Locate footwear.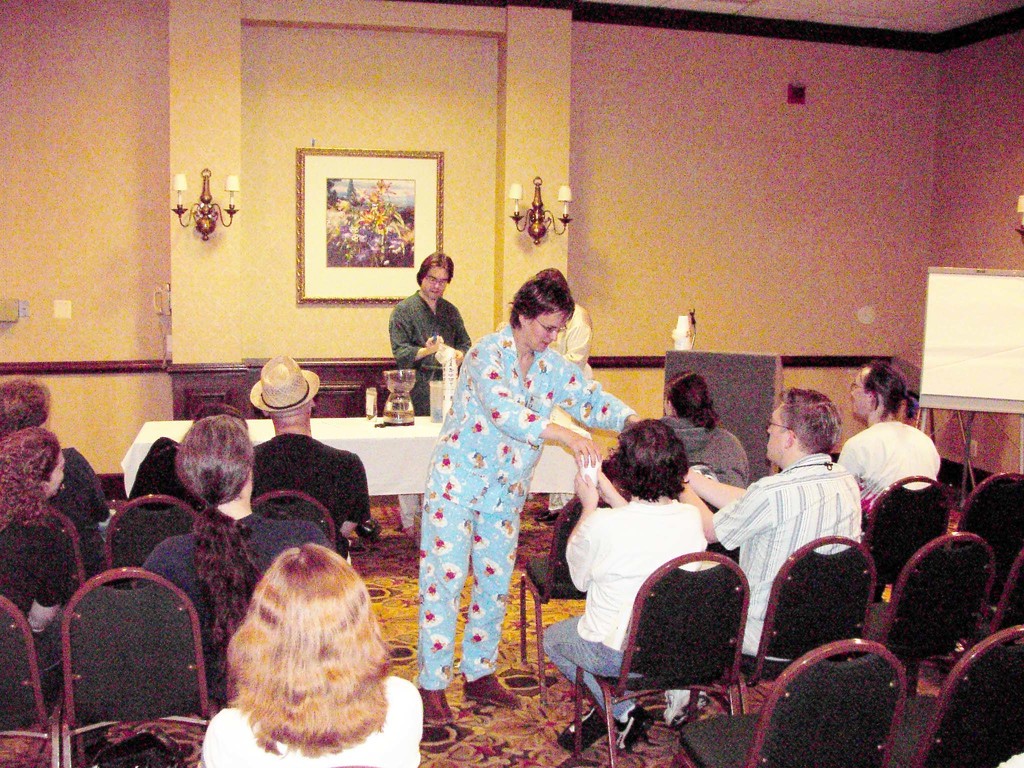
Bounding box: <bbox>422, 685, 452, 721</bbox>.
